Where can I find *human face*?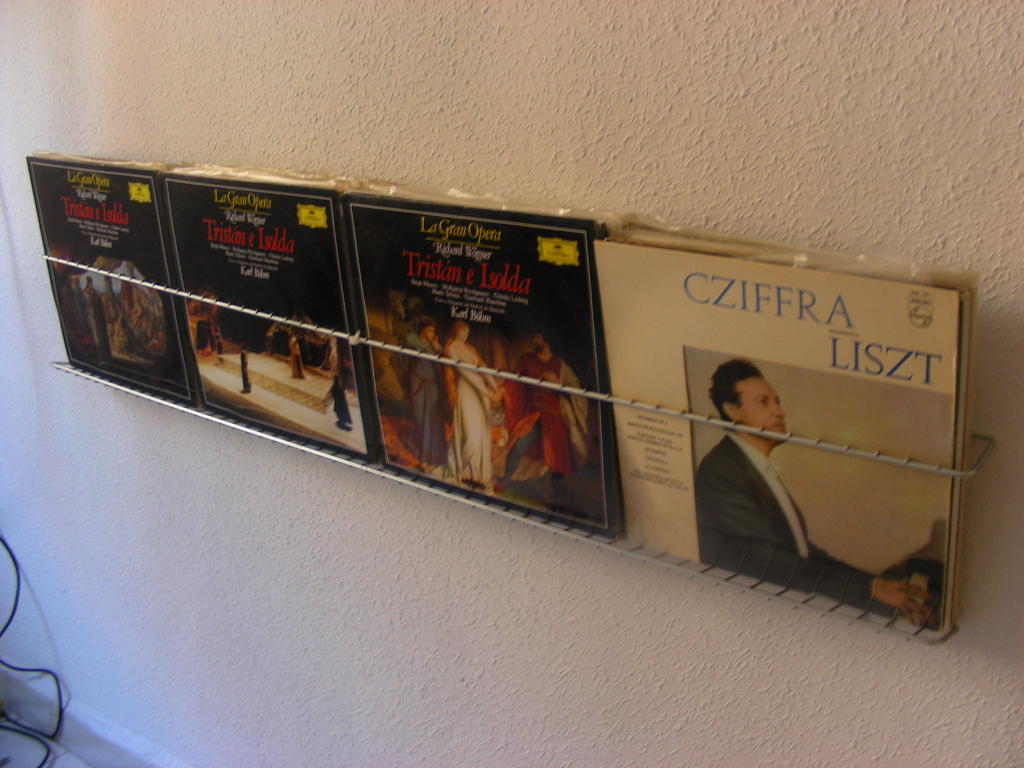
You can find it at crop(460, 327, 470, 344).
